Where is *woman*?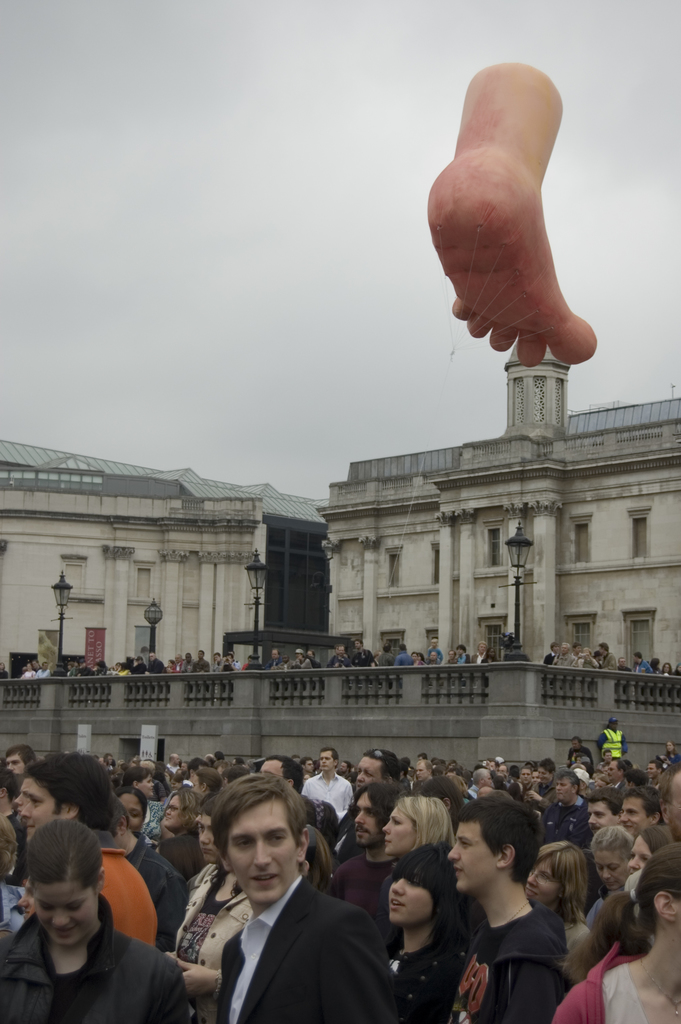
bbox=(160, 788, 206, 881).
